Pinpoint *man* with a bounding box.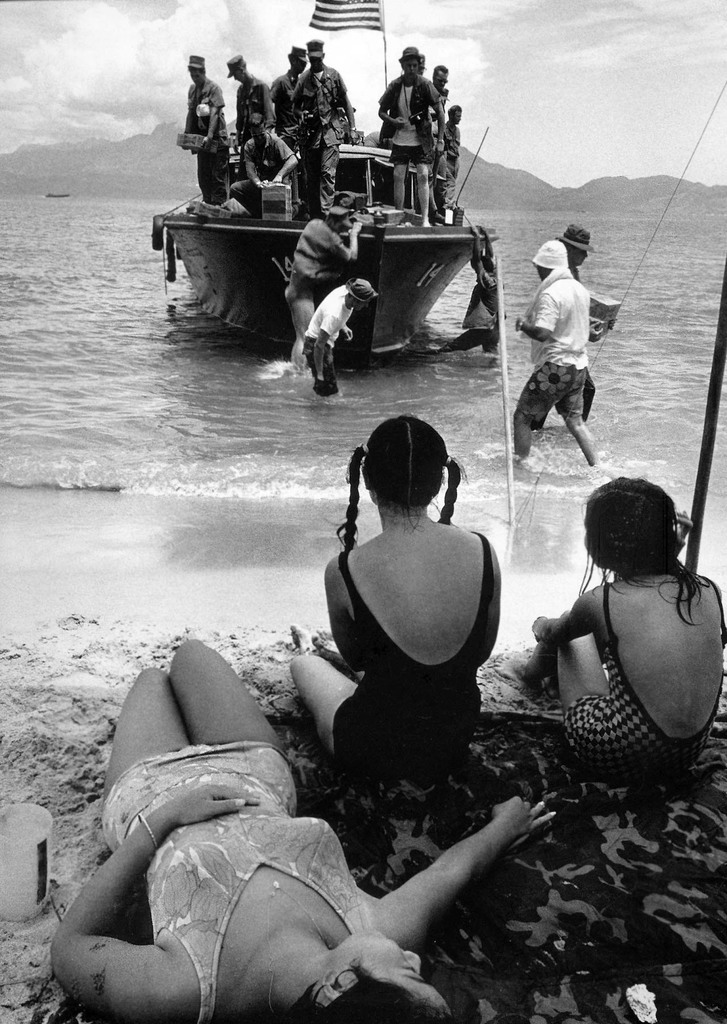
(x1=183, y1=55, x2=231, y2=202).
